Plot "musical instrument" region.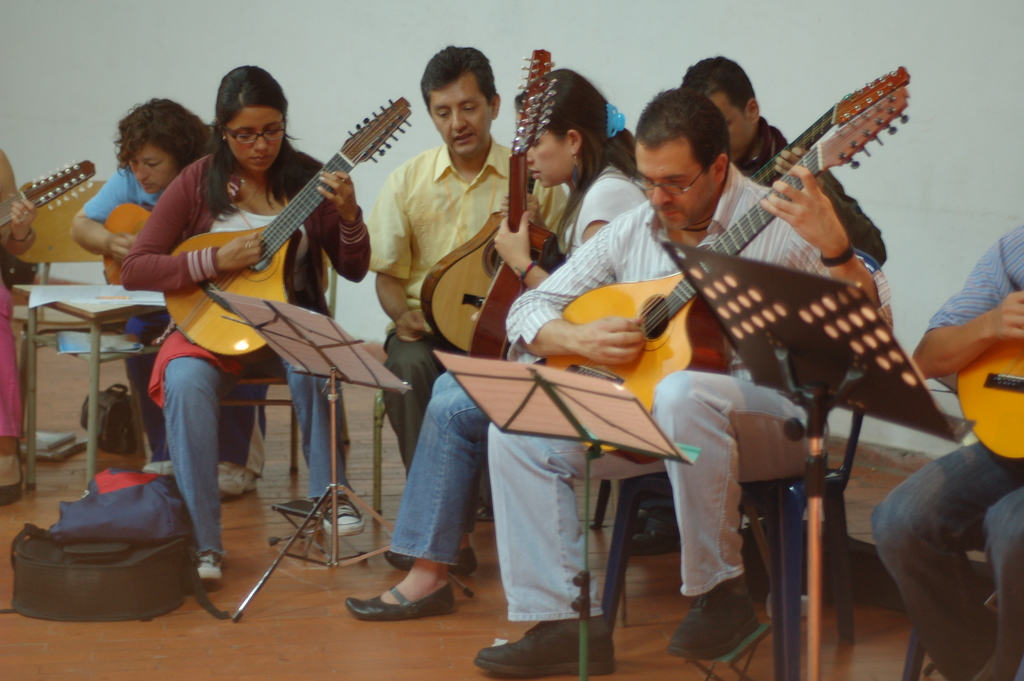
Plotted at <box>949,317,1023,475</box>.
